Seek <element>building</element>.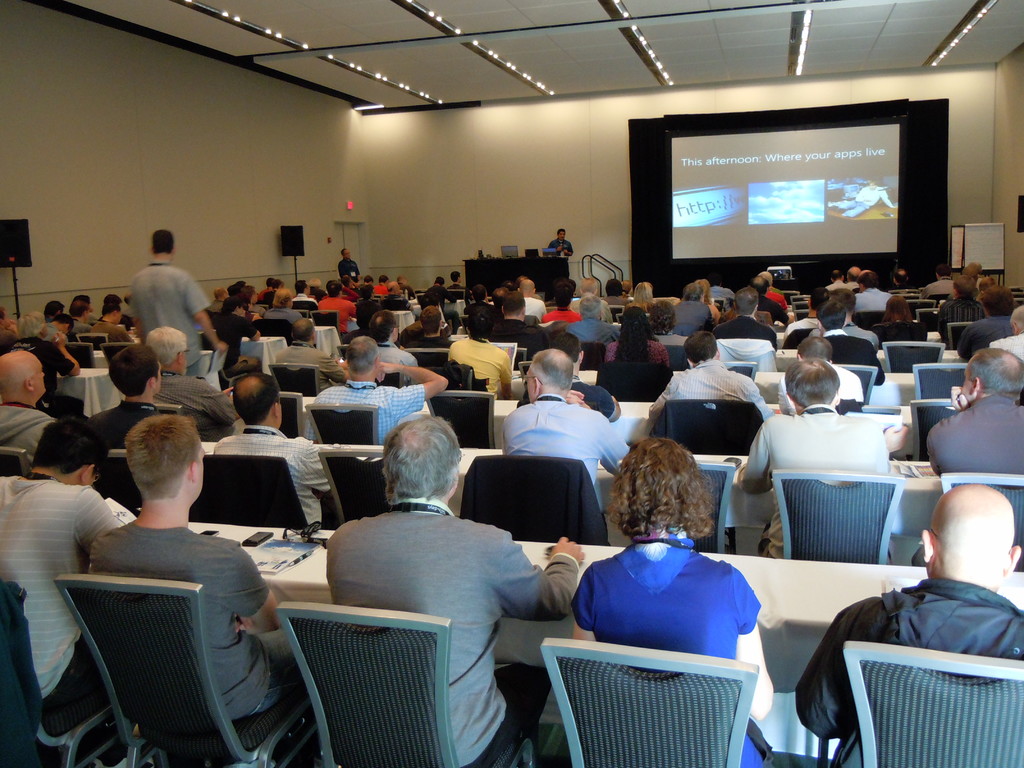
[0,0,1023,767].
